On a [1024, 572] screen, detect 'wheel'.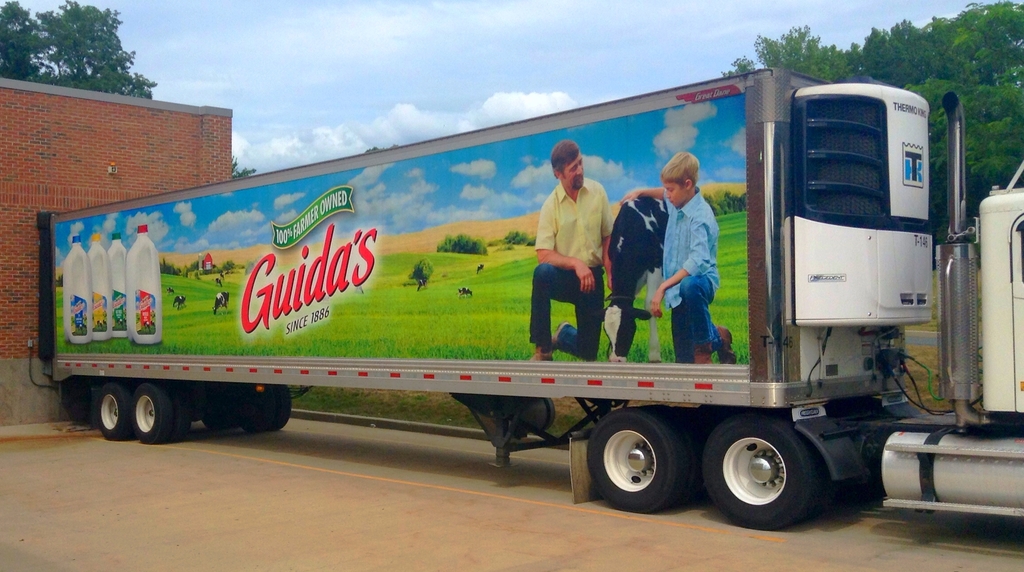
bbox(166, 380, 190, 443).
